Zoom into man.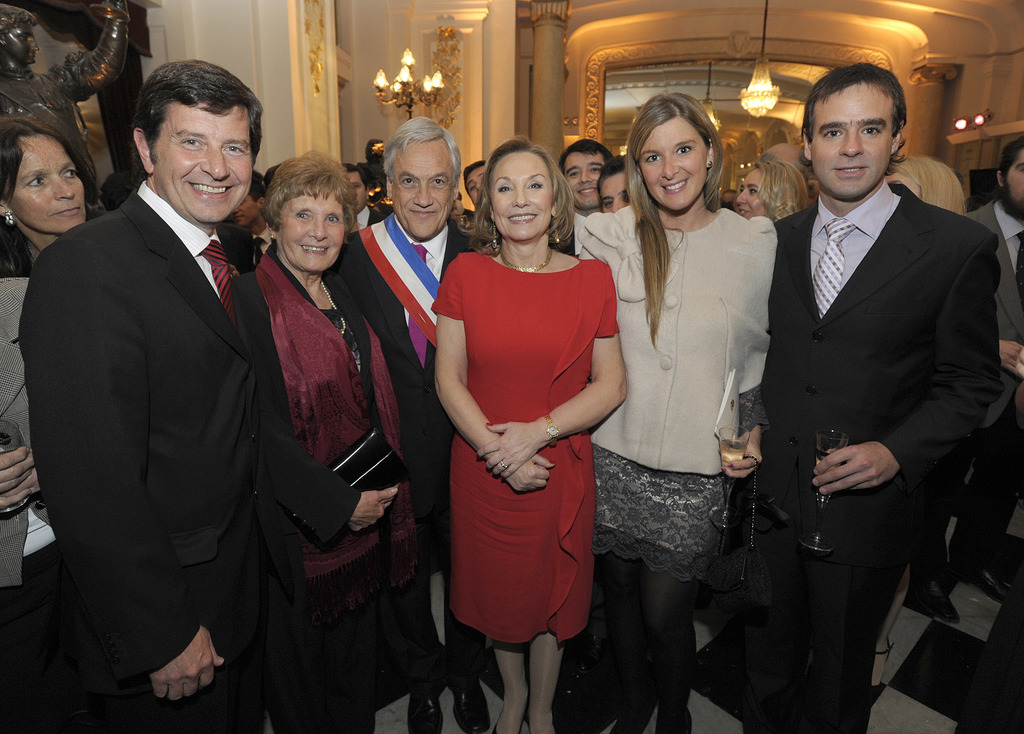
Zoom target: bbox=(328, 117, 492, 733).
